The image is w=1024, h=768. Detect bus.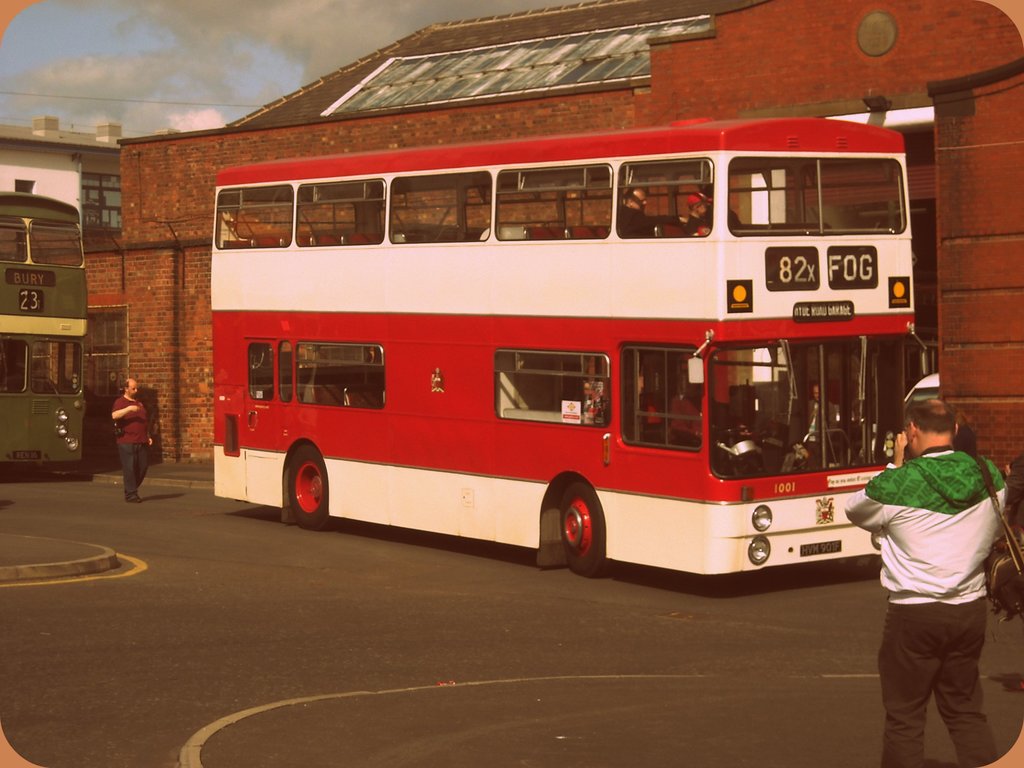
Detection: box=[212, 113, 927, 577].
